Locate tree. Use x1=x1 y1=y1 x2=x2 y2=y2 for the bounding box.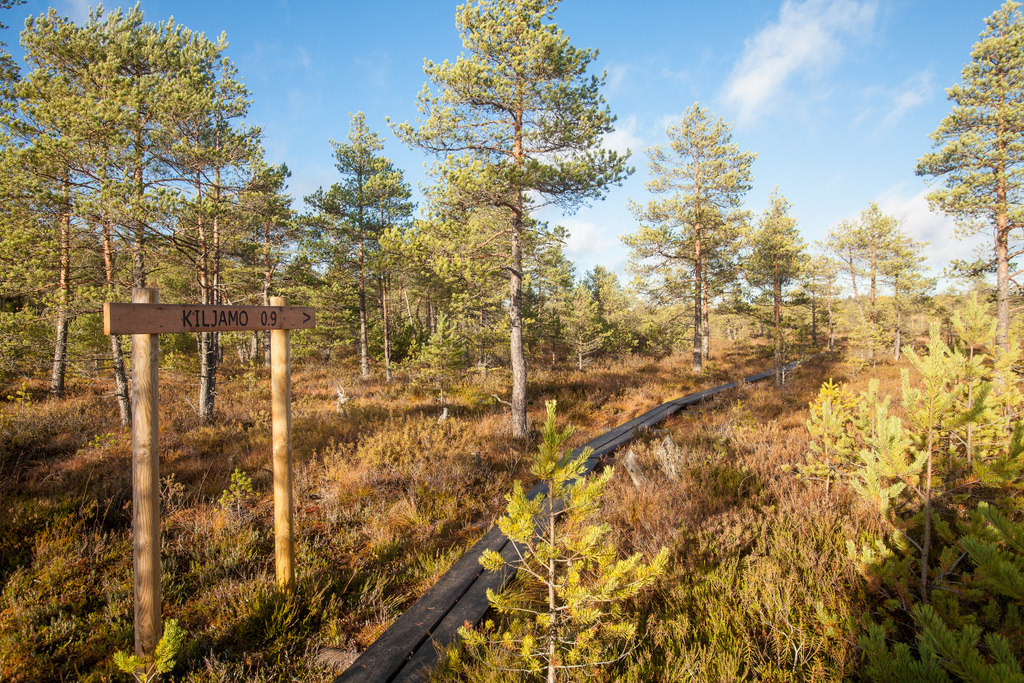
x1=901 y1=0 x2=1023 y2=352.
